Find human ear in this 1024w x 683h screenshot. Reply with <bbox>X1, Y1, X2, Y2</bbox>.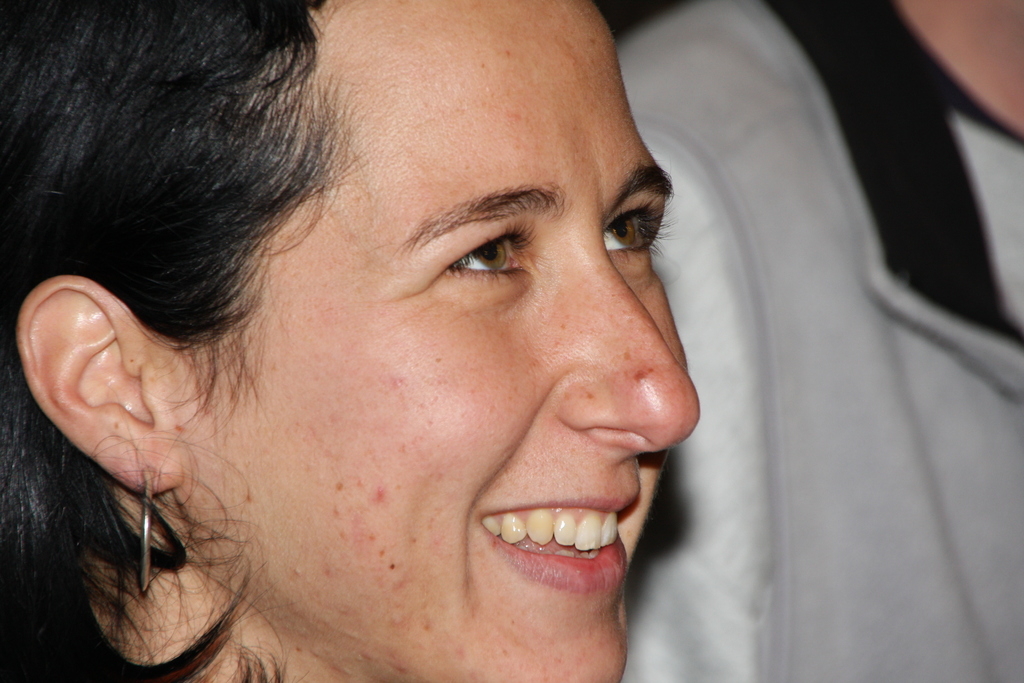
<bbox>19, 268, 183, 495</bbox>.
